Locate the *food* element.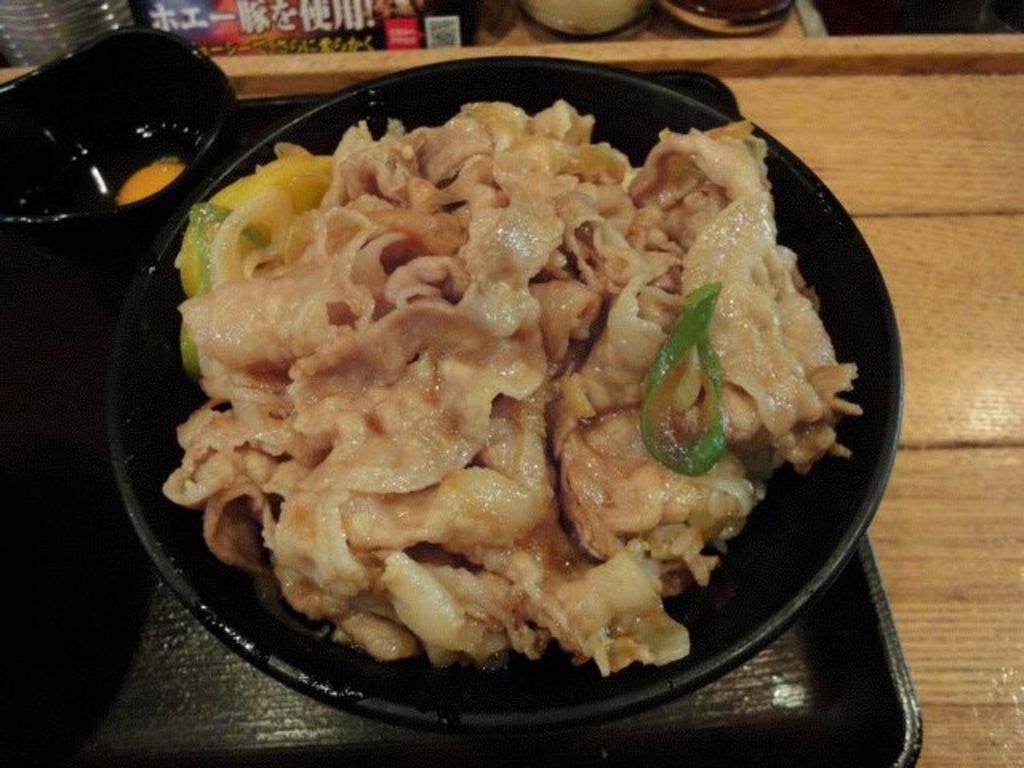
Element bbox: left=117, top=162, right=187, bottom=203.
